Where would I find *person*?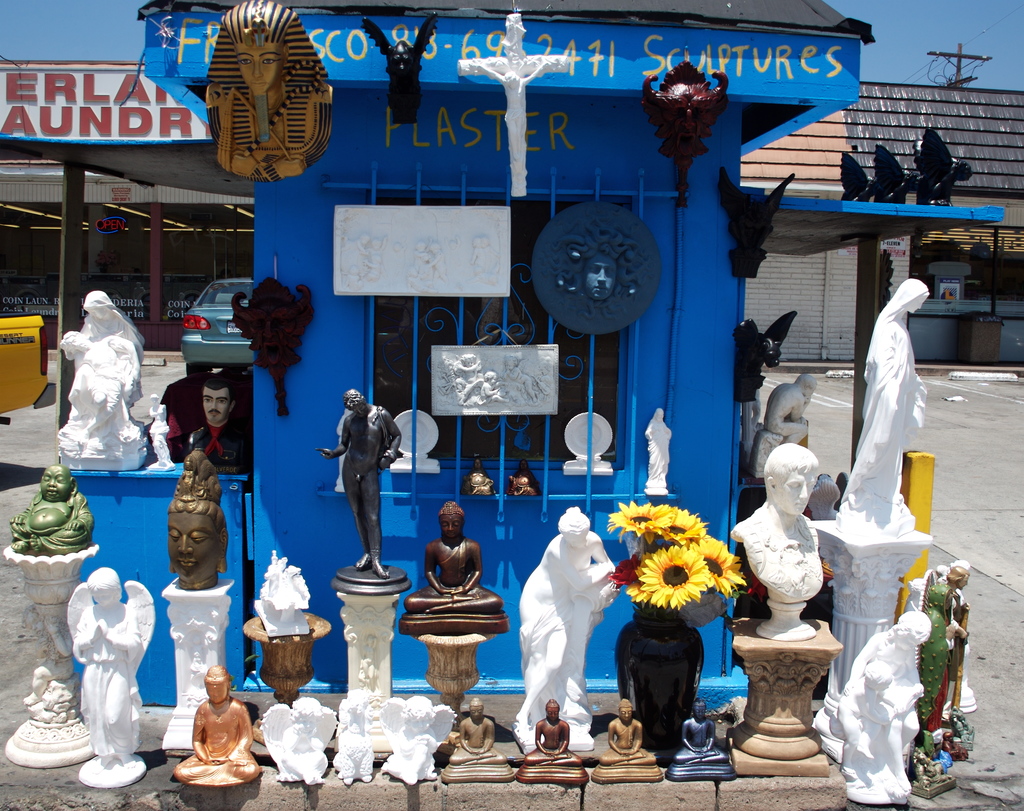
At {"x1": 449, "y1": 349, "x2": 484, "y2": 408}.
